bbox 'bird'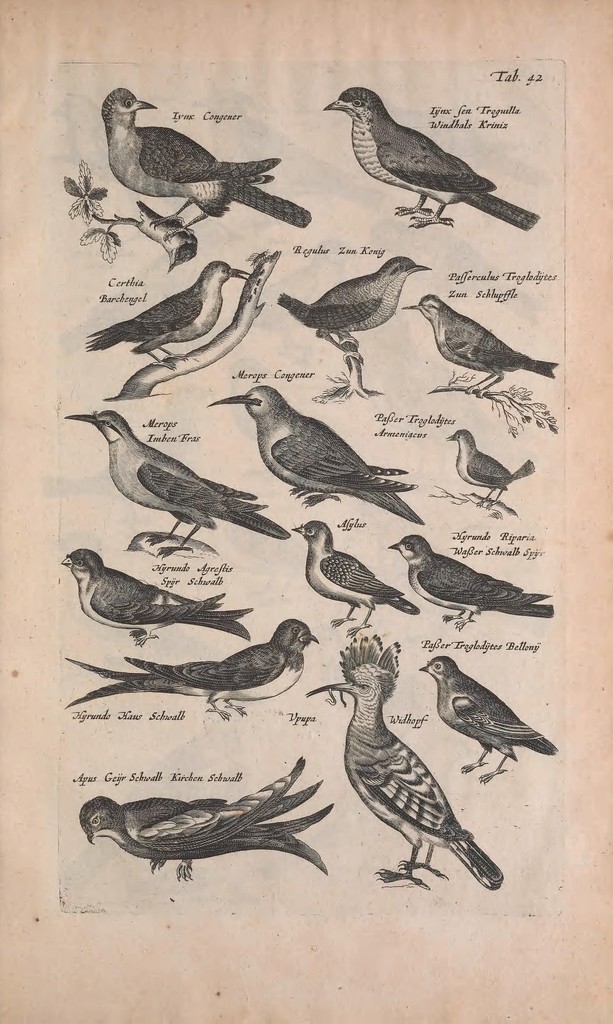
<bbox>60, 546, 248, 648</bbox>
